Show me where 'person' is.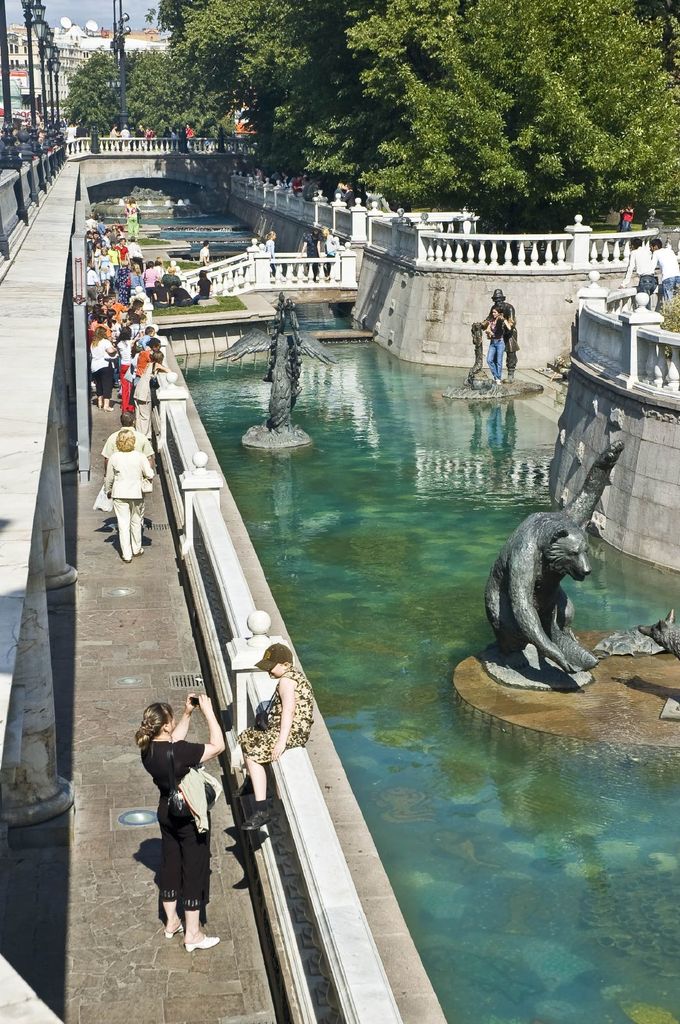
'person' is at (622,229,673,311).
